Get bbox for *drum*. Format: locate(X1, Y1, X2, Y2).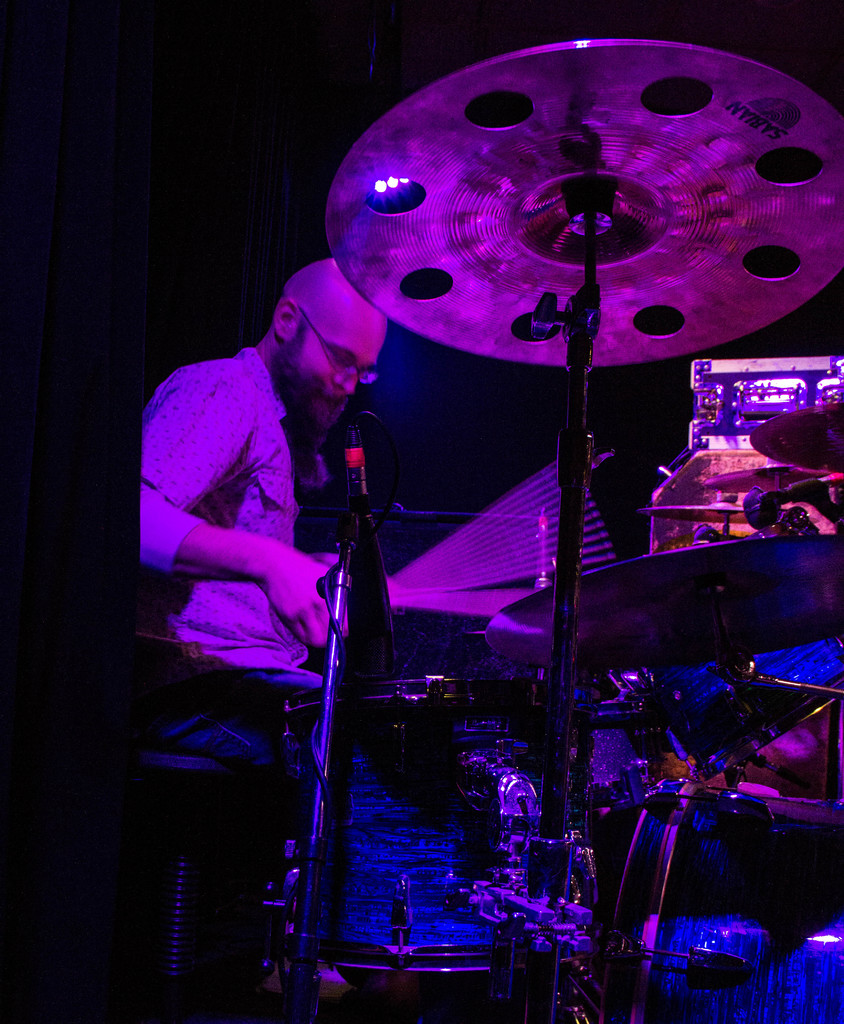
locate(285, 676, 671, 974).
